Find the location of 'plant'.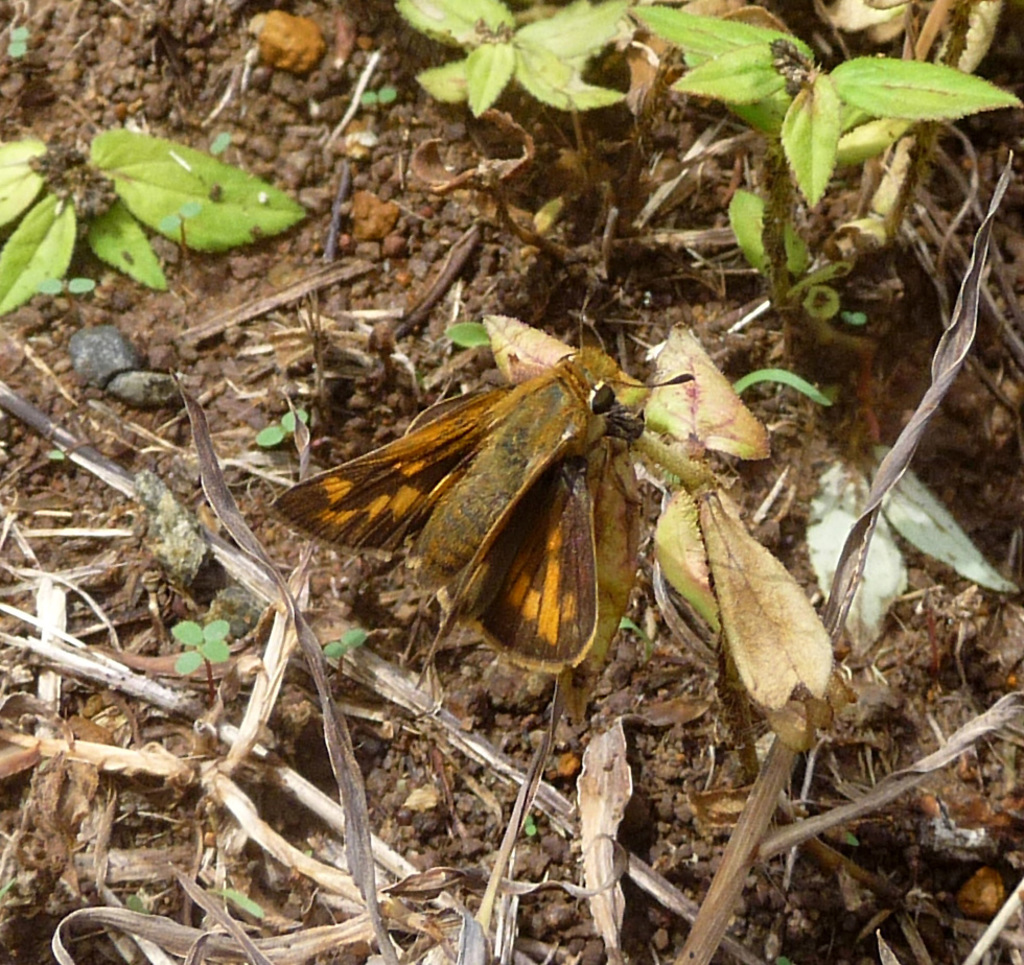
Location: (x1=391, y1=0, x2=637, y2=118).
